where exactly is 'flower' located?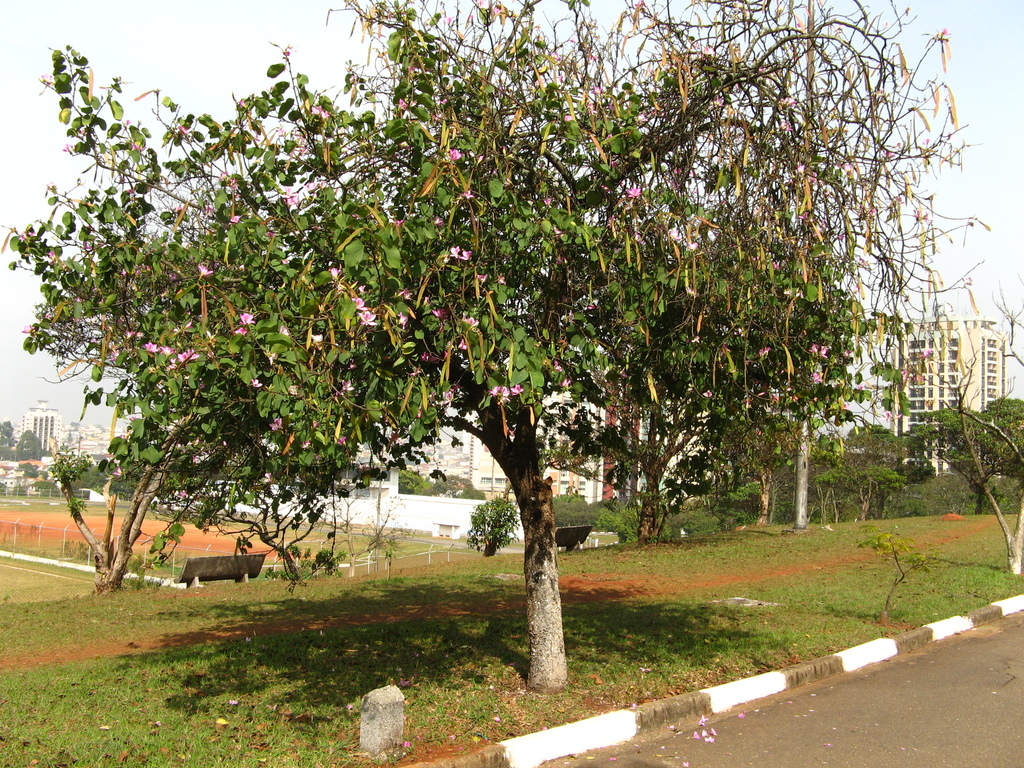
Its bounding box is [248,376,264,388].
